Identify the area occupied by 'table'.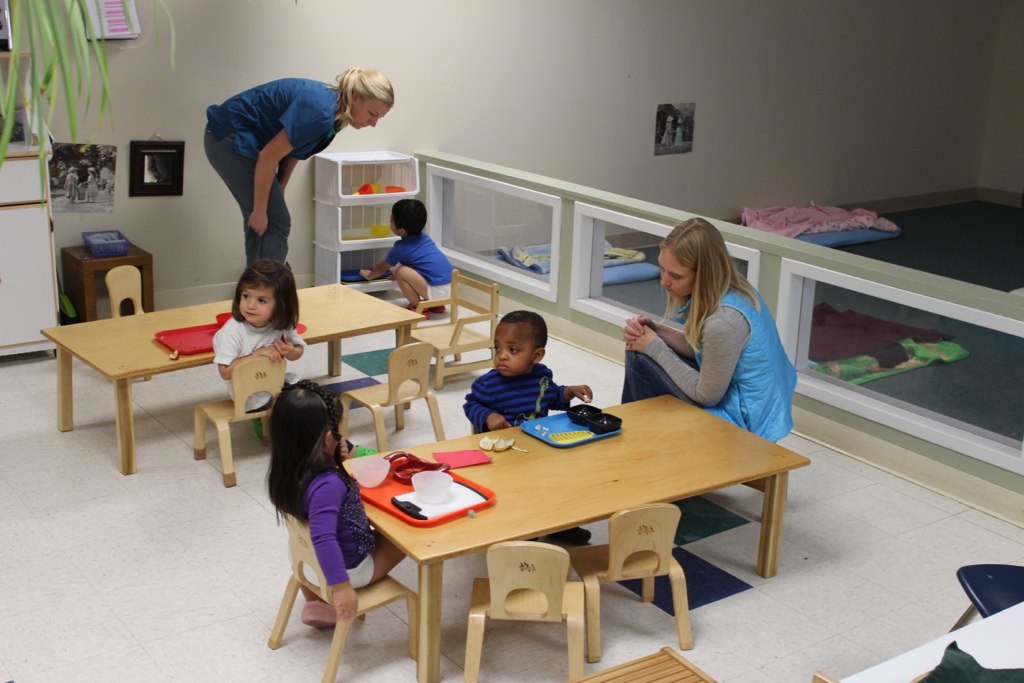
Area: rect(36, 275, 419, 473).
